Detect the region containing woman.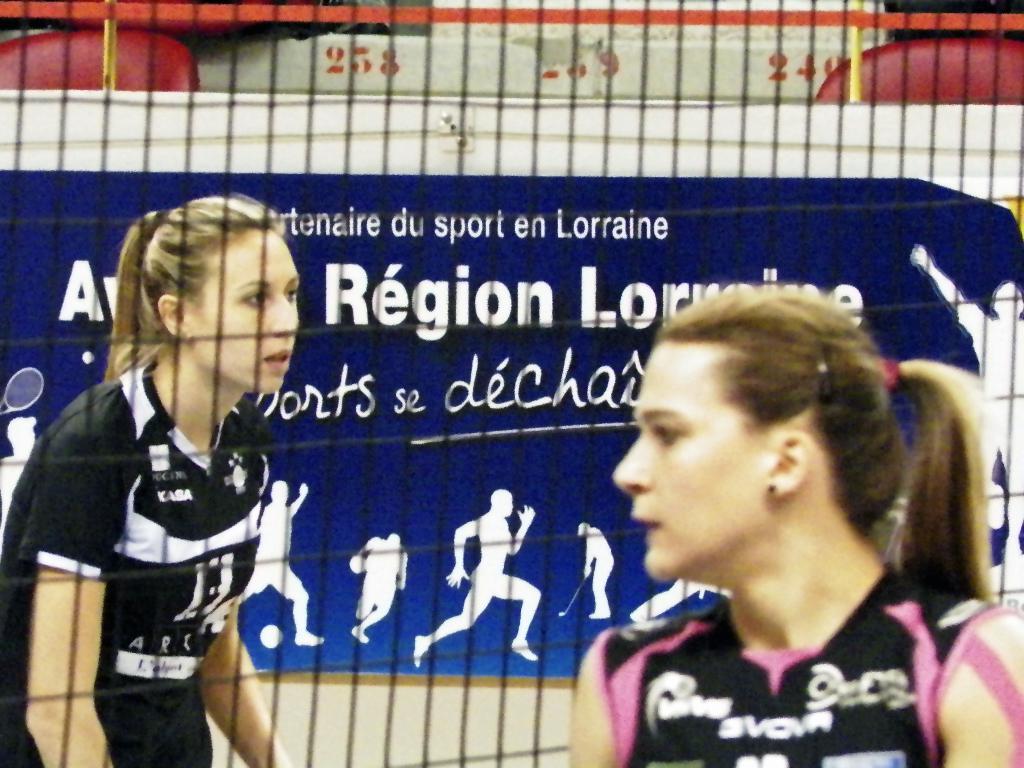
(x1=571, y1=275, x2=1023, y2=767).
